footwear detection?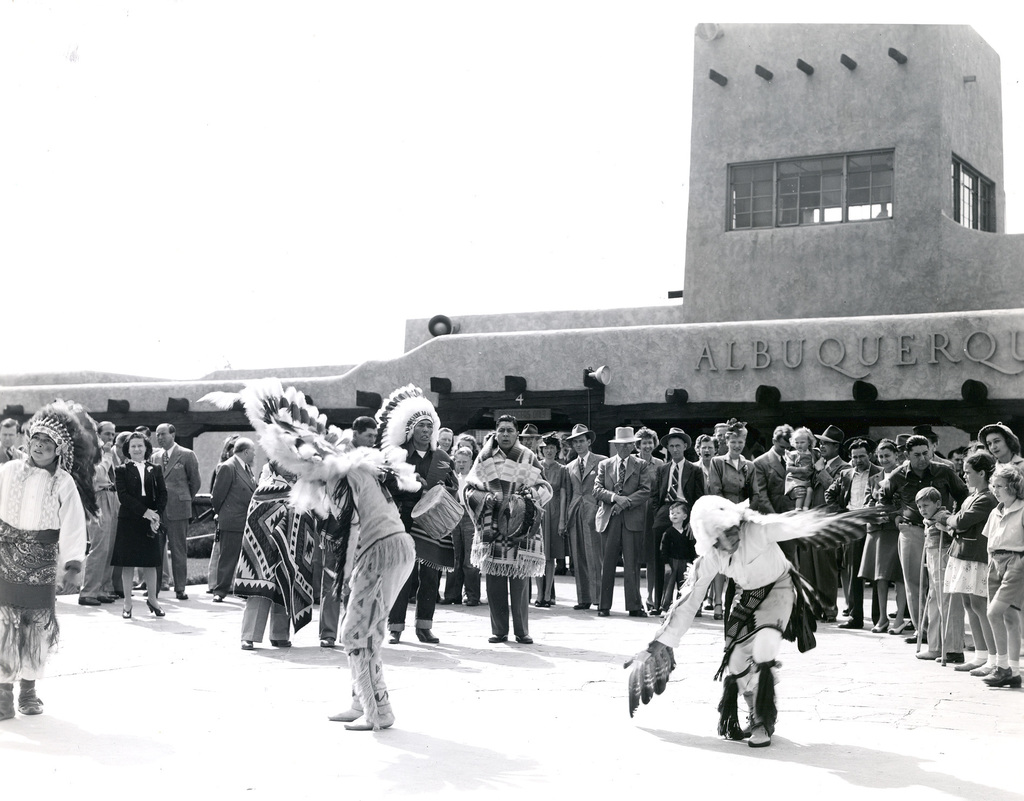
pyautogui.locateOnScreen(595, 606, 610, 618)
